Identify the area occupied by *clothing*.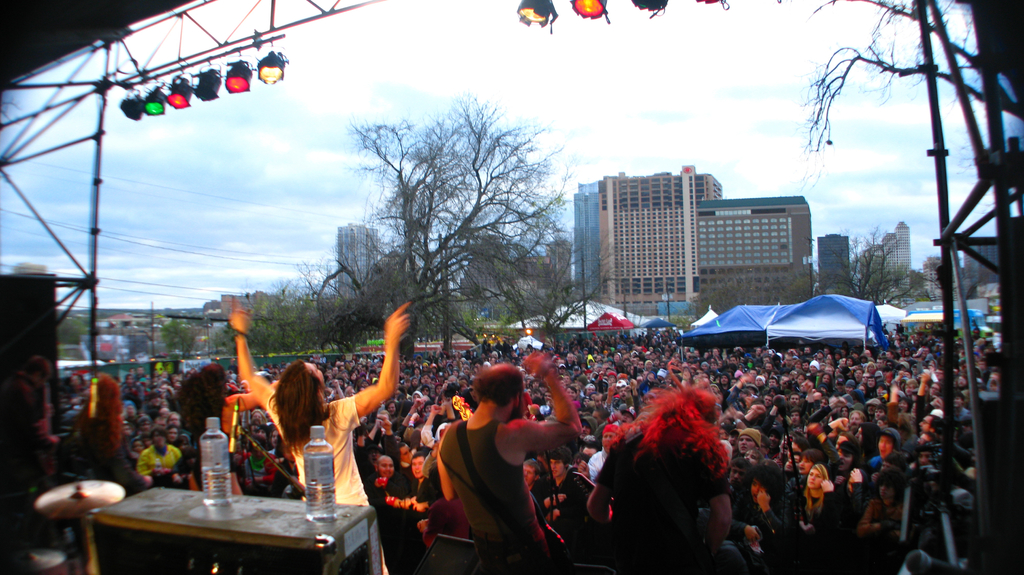
Area: x1=268, y1=395, x2=380, y2=533.
